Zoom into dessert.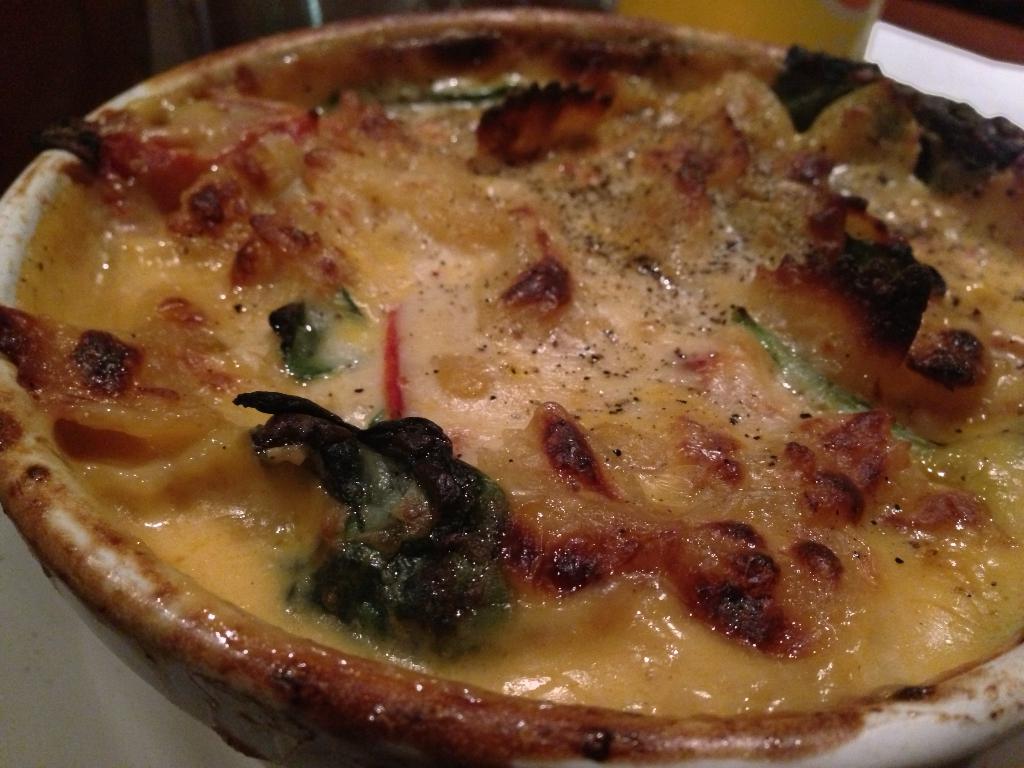
Zoom target: [left=0, top=1, right=998, bottom=746].
